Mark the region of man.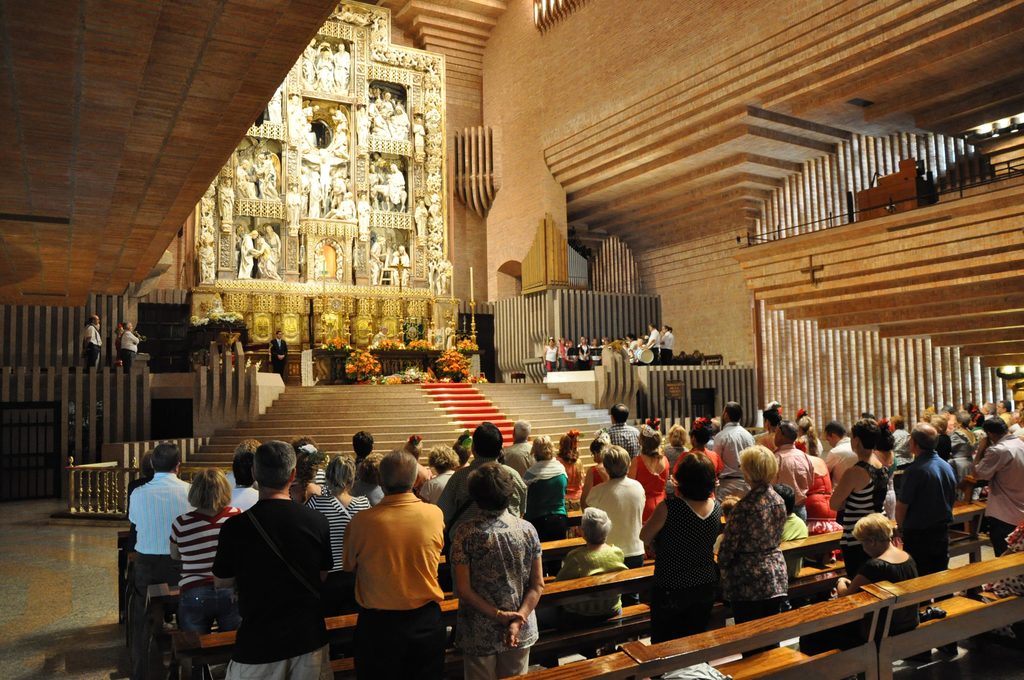
Region: bbox=[641, 322, 660, 363].
